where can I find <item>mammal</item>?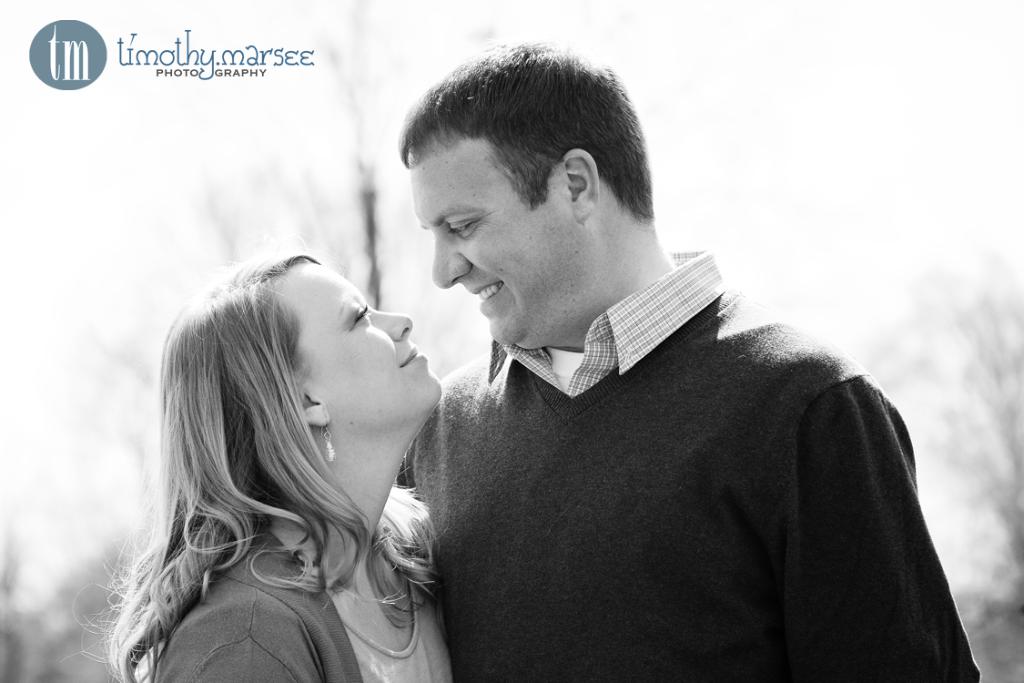
You can find it at crop(83, 168, 505, 671).
